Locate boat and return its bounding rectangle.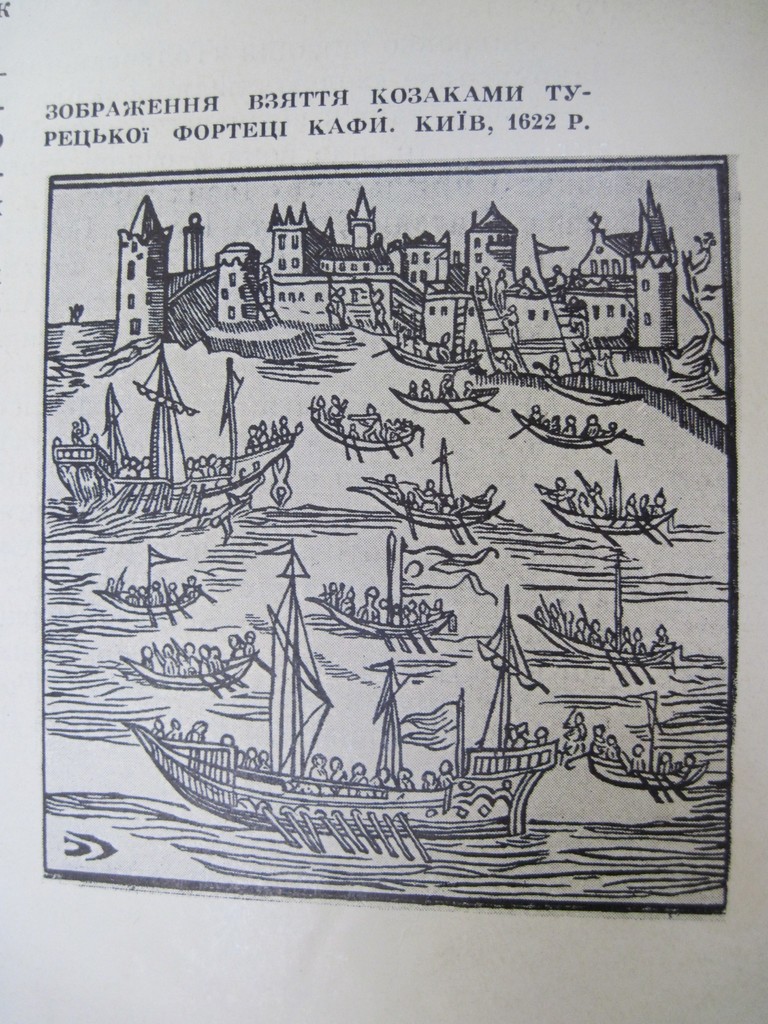
{"x1": 544, "y1": 459, "x2": 677, "y2": 545}.
